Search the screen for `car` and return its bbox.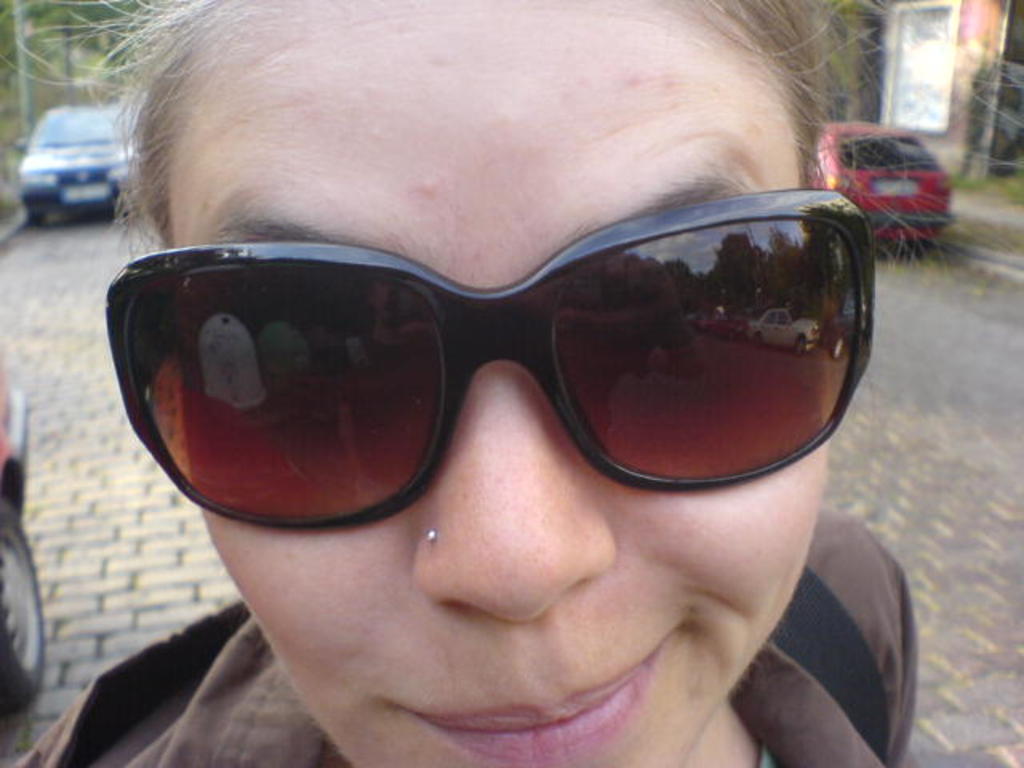
Found: (813, 122, 957, 246).
